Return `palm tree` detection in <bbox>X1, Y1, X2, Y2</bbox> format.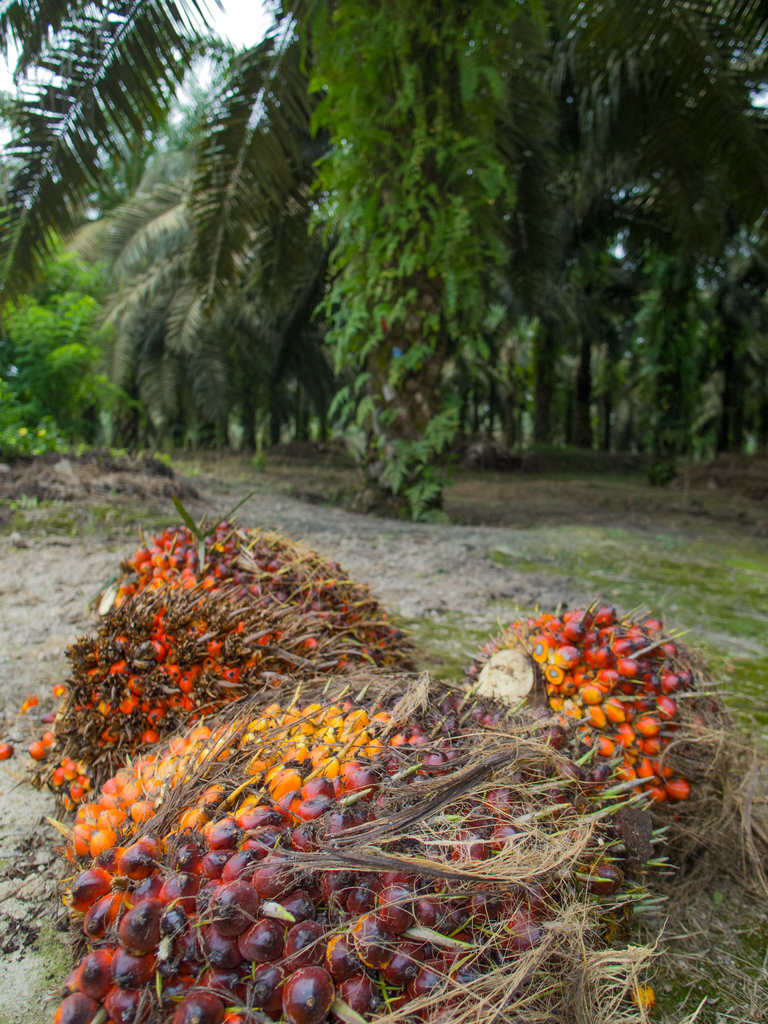
<bbox>0, 0, 767, 461</bbox>.
